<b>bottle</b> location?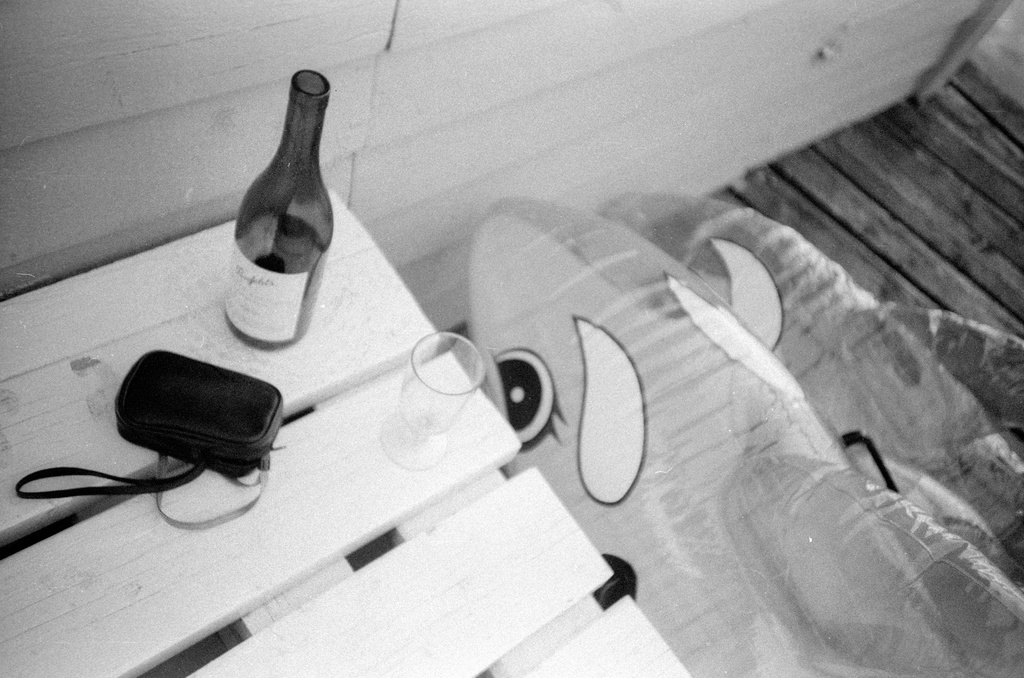
(204, 67, 327, 353)
